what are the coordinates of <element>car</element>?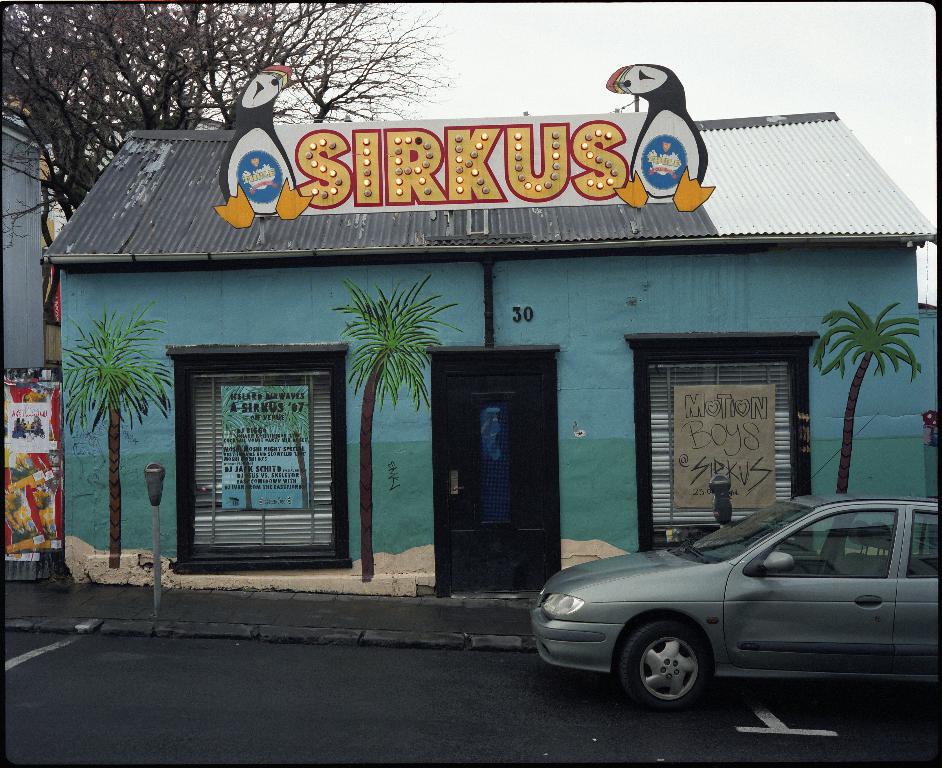
locate(526, 496, 941, 722).
